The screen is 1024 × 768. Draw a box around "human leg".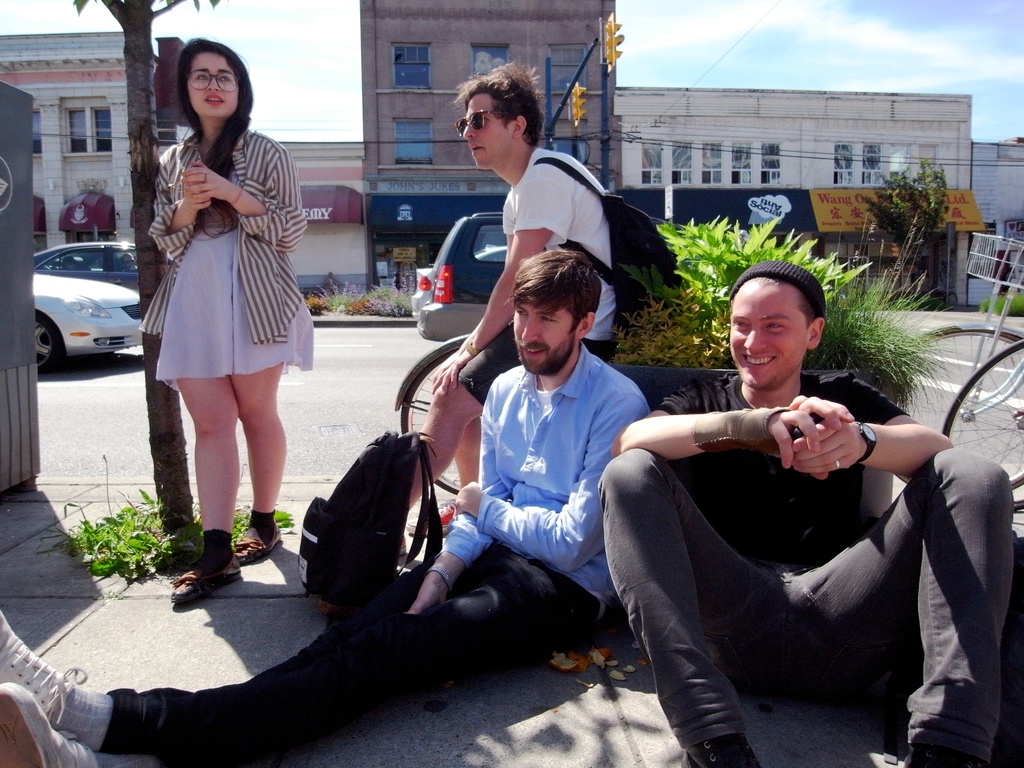
[596, 445, 772, 767].
